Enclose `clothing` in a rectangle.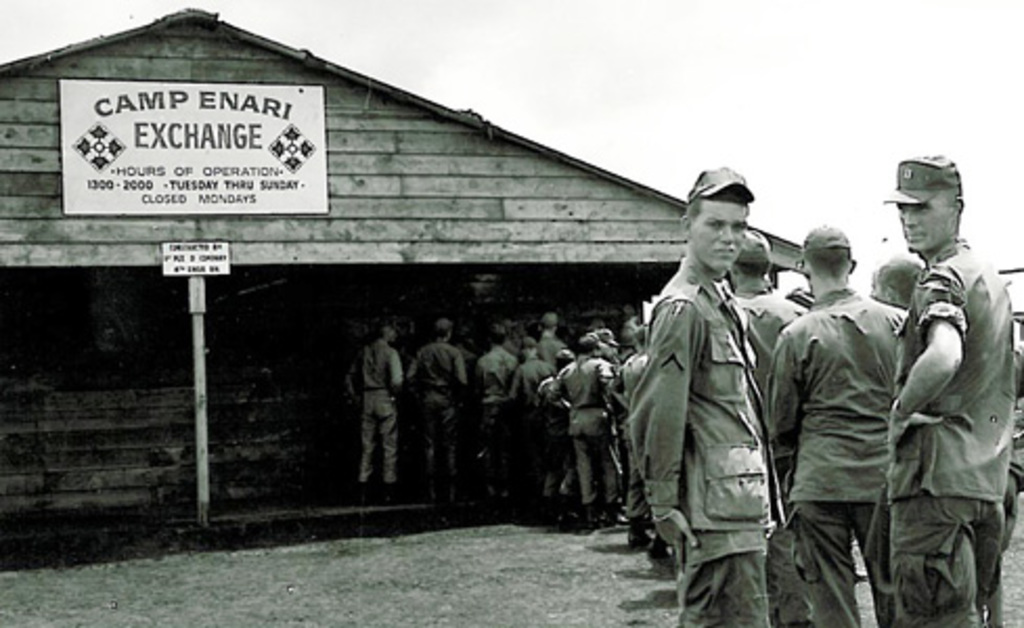
box(886, 490, 1007, 626).
